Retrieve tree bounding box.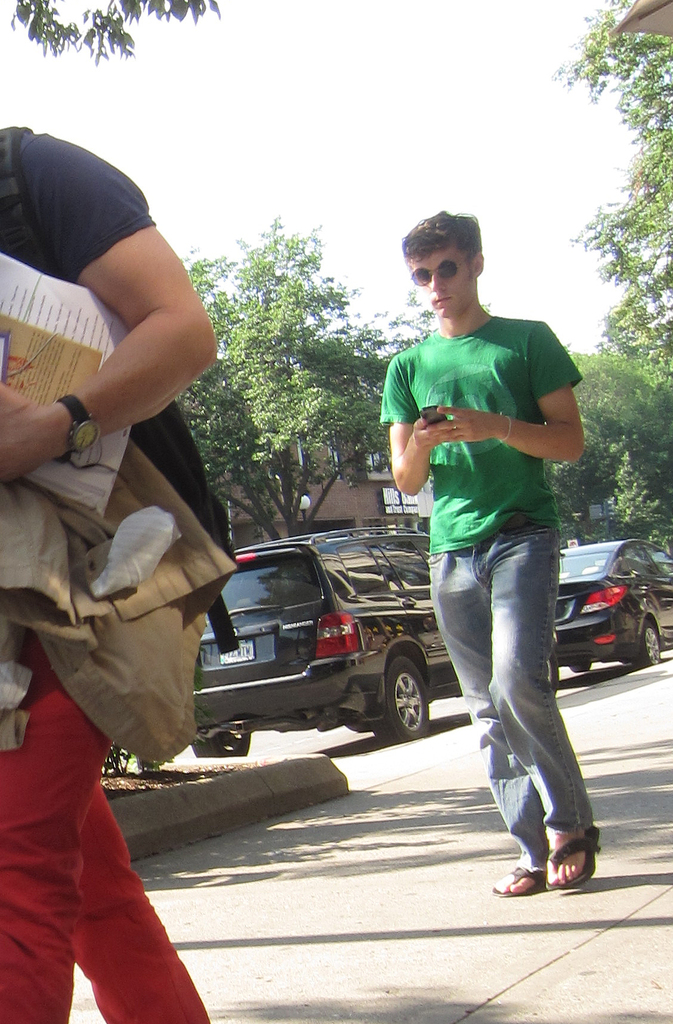
Bounding box: box=[193, 177, 394, 519].
